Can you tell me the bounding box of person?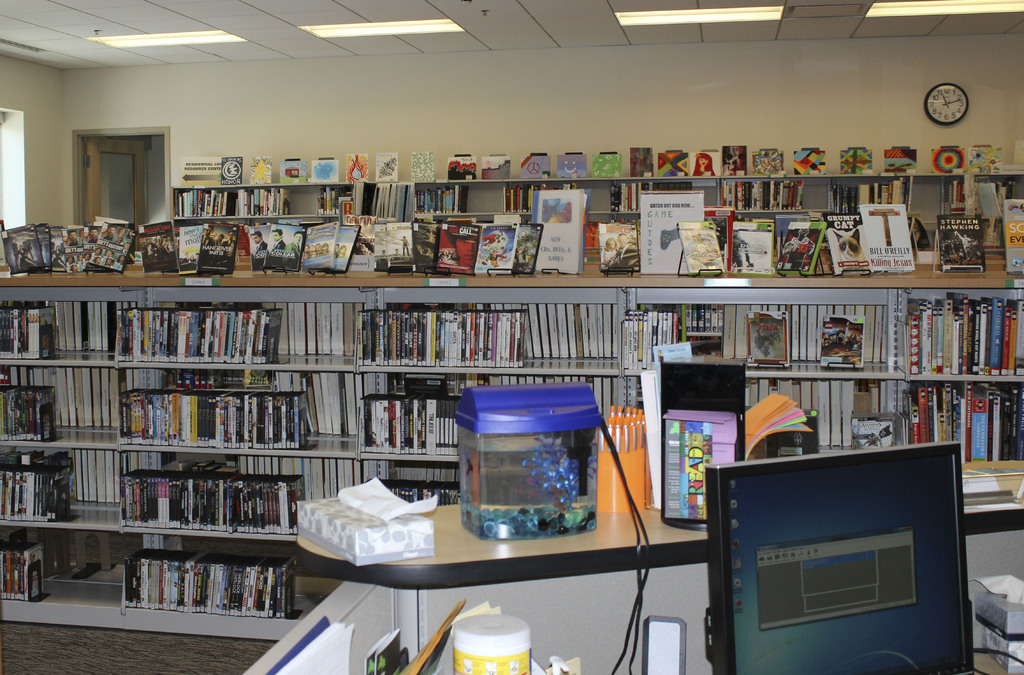
(x1=251, y1=231, x2=271, y2=259).
